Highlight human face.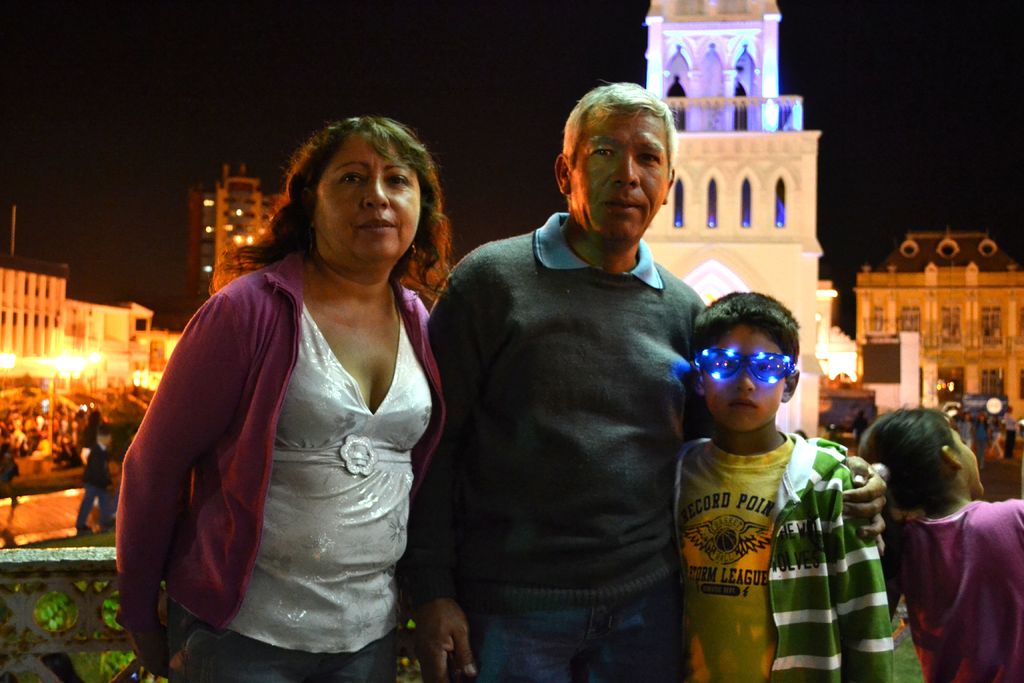
Highlighted region: [919, 419, 974, 483].
